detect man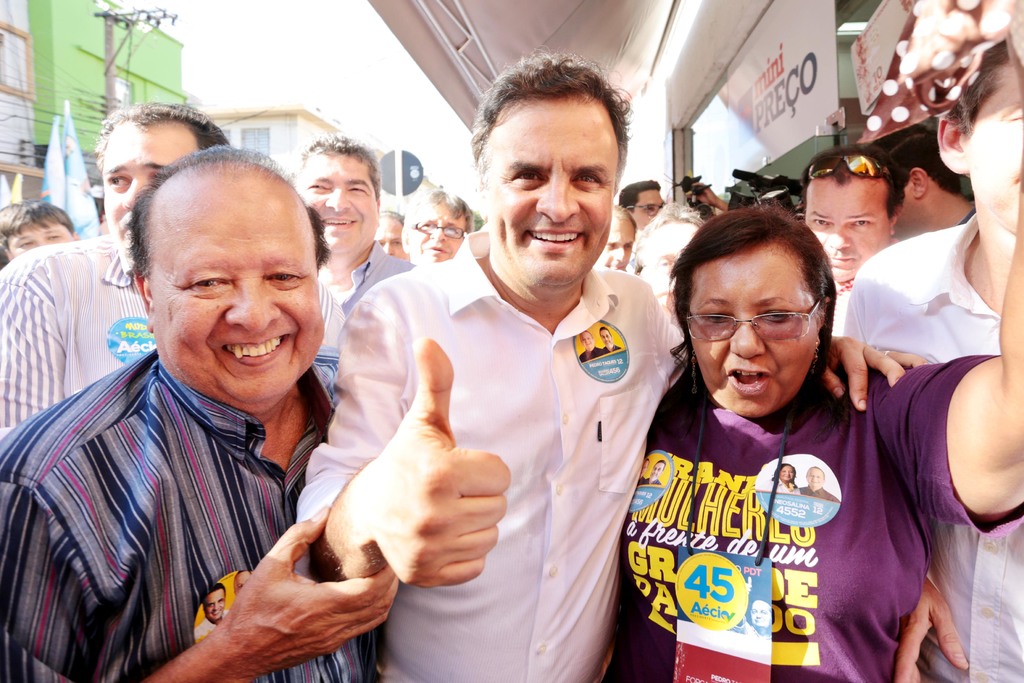
x1=601, y1=324, x2=621, y2=356
